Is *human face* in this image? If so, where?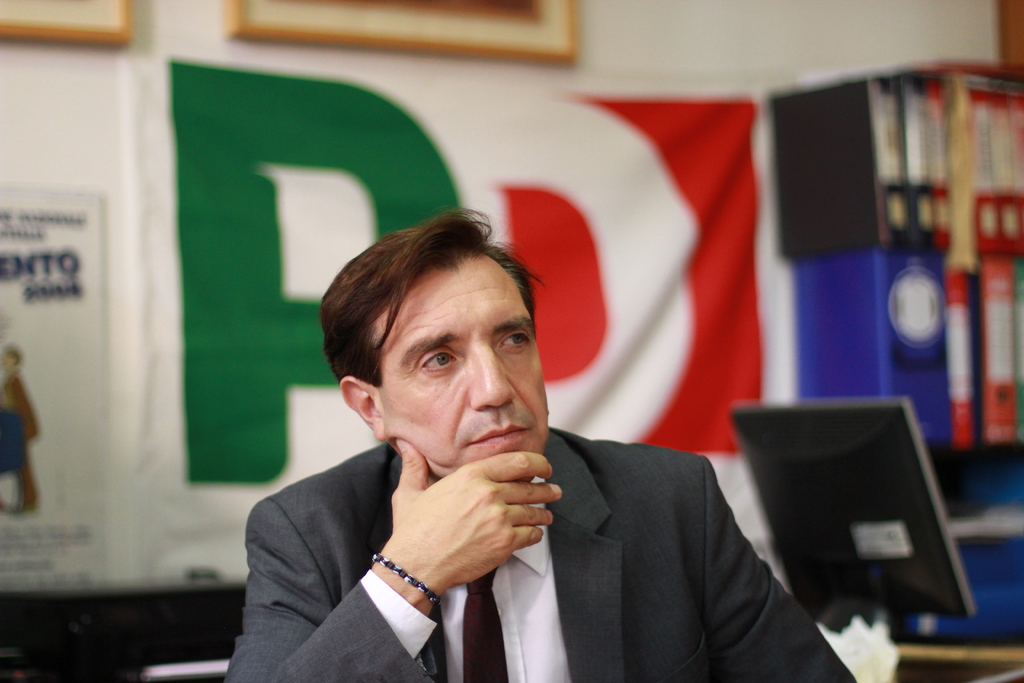
Yes, at 376:251:552:485.
